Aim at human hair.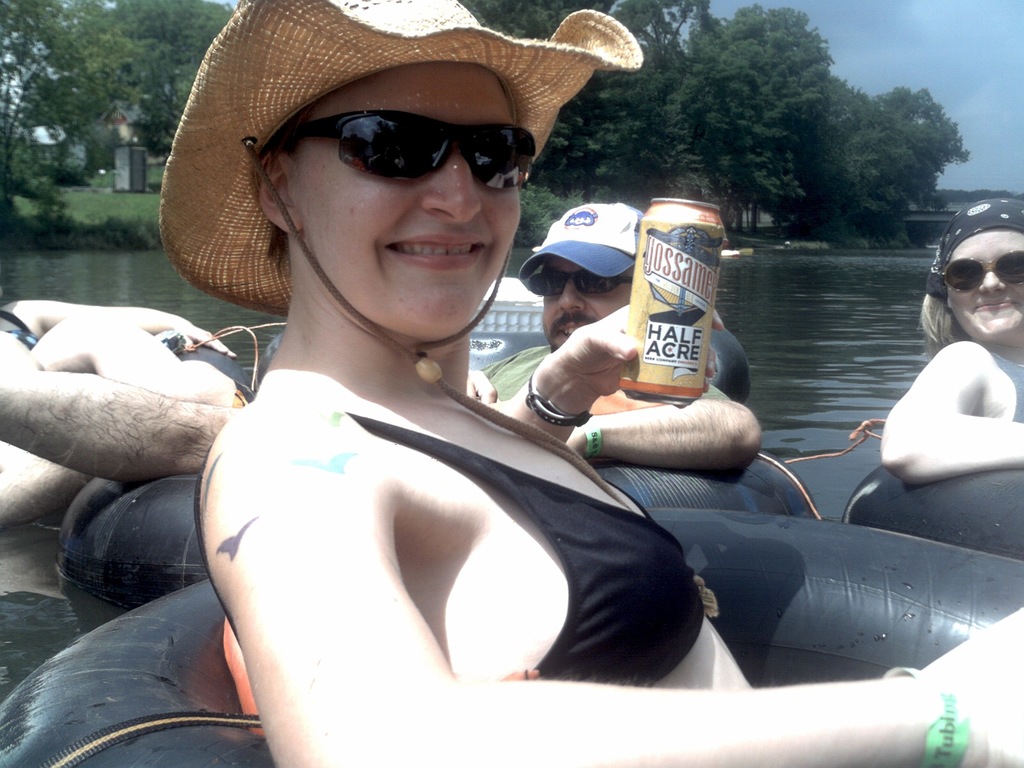
Aimed at BBox(257, 92, 332, 265).
